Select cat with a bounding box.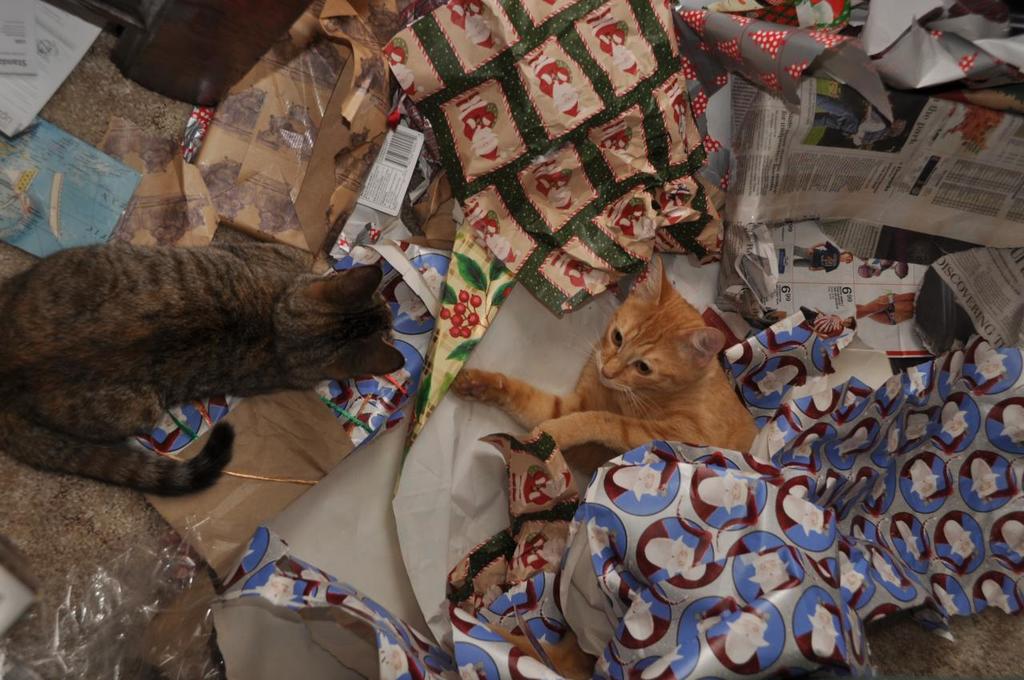
<region>0, 238, 407, 503</region>.
